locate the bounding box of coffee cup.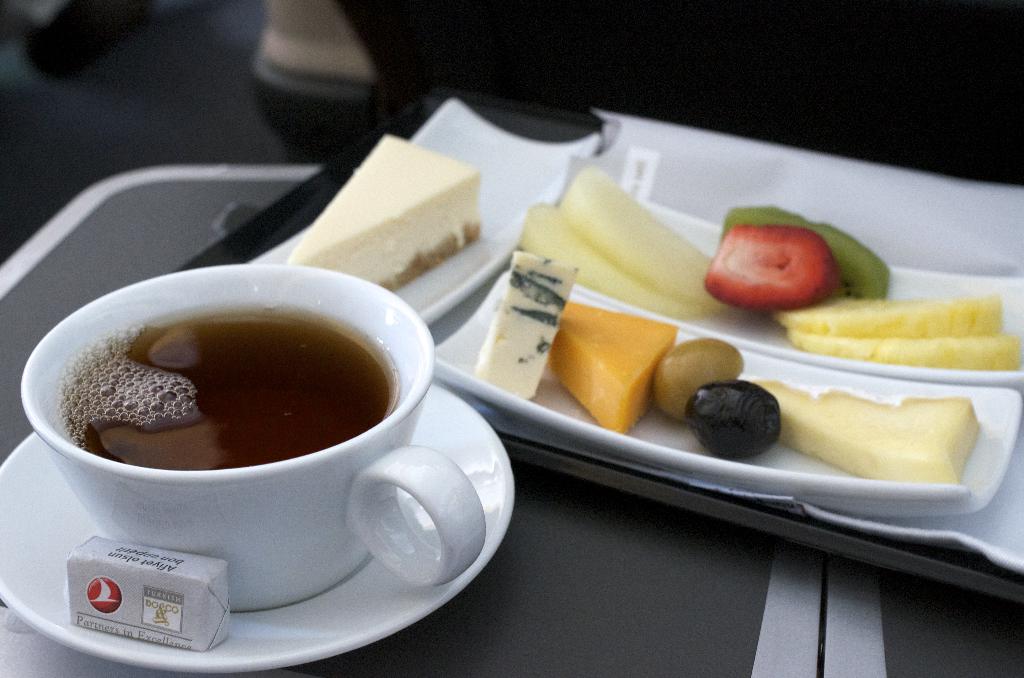
Bounding box: [17,260,485,613].
